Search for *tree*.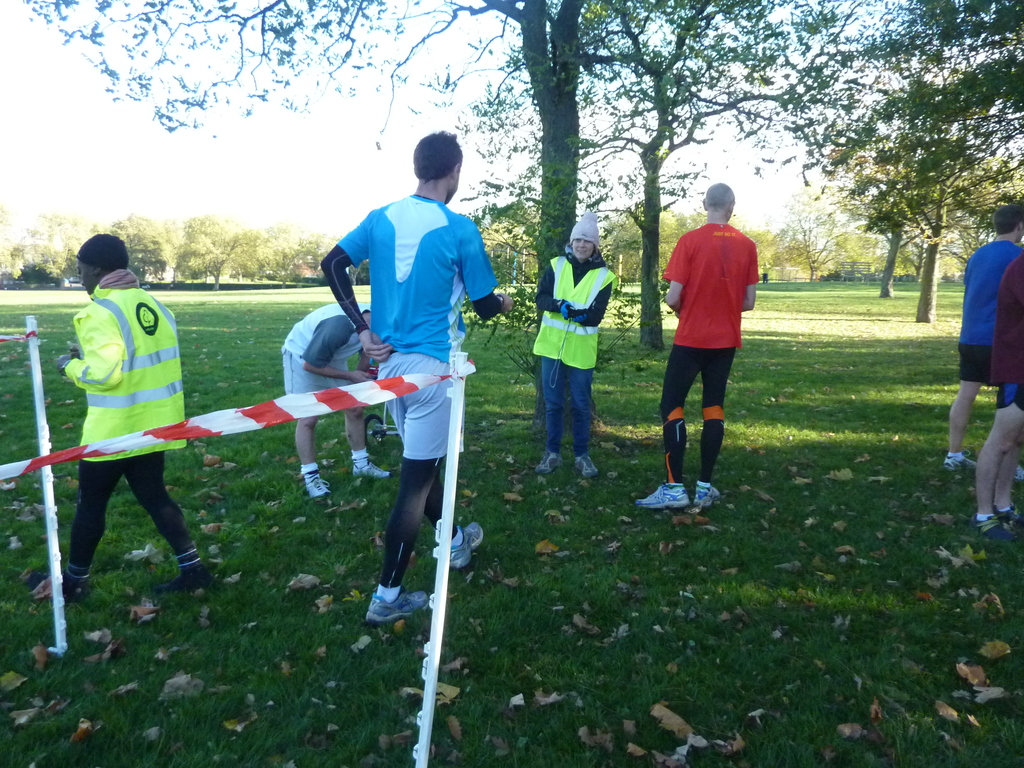
Found at box(769, 188, 856, 285).
